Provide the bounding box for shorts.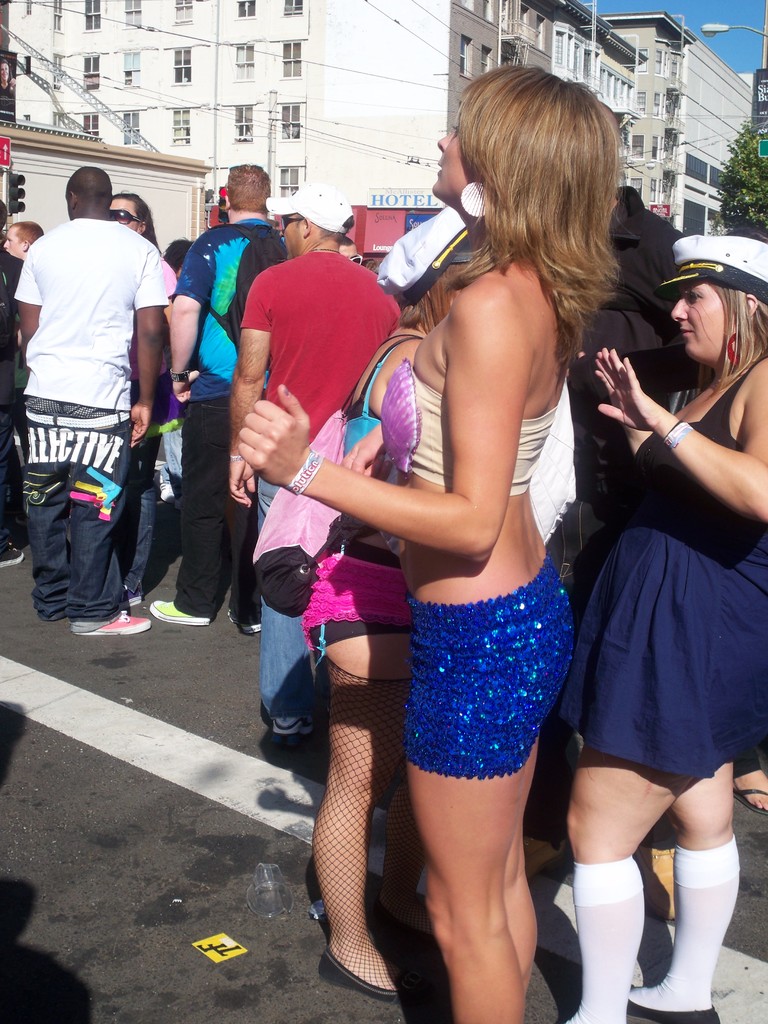
(156,420,191,480).
